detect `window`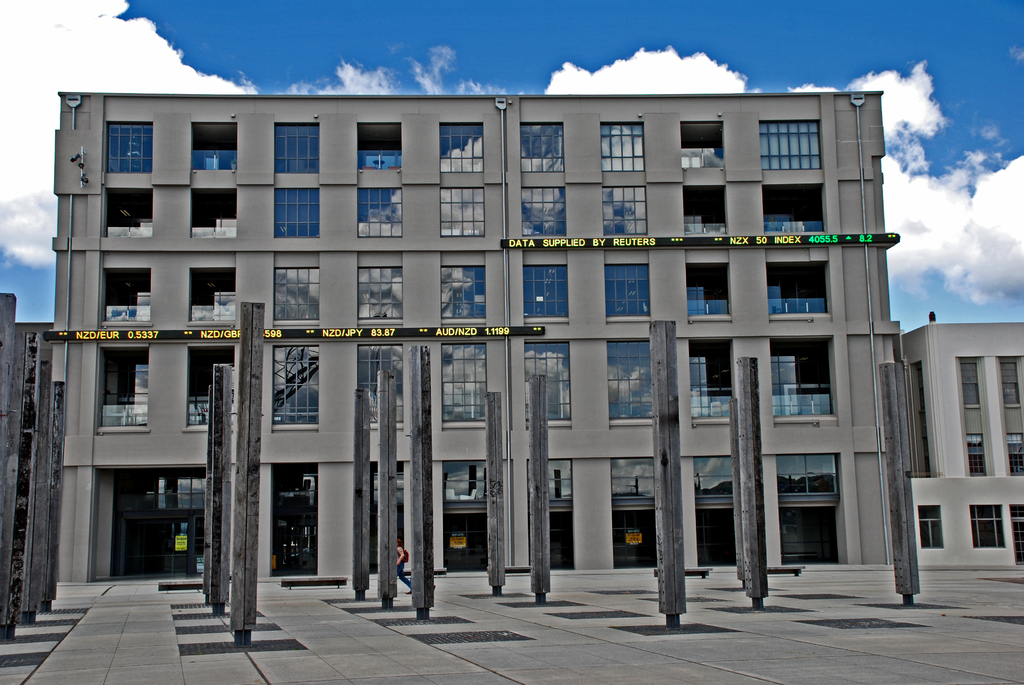
(left=605, top=264, right=653, bottom=319)
